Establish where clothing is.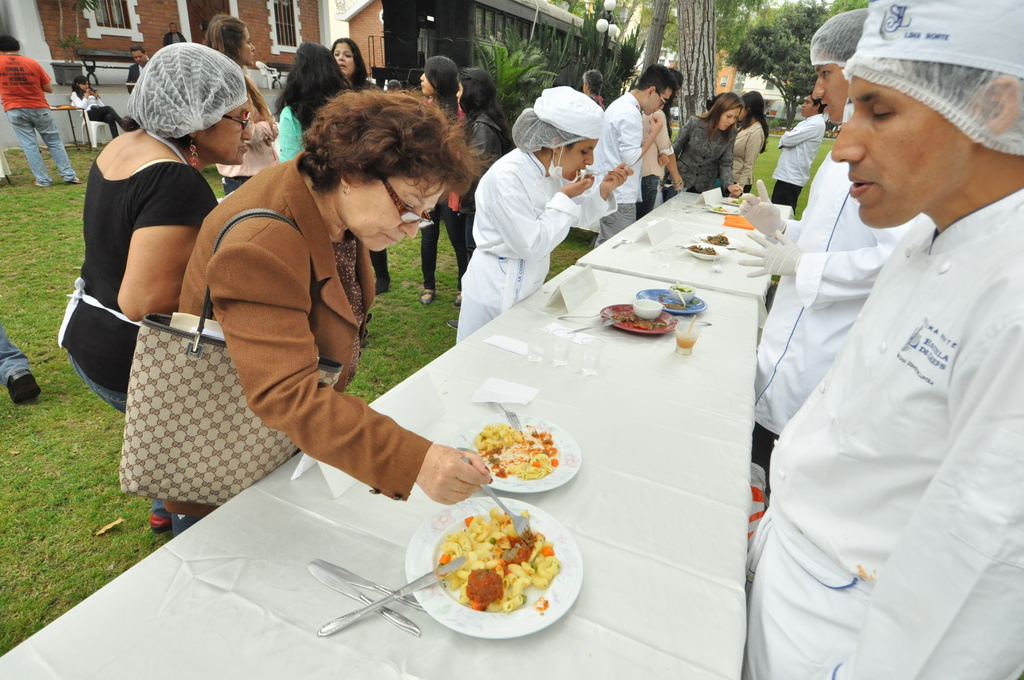
Established at <box>127,56,164,86</box>.
